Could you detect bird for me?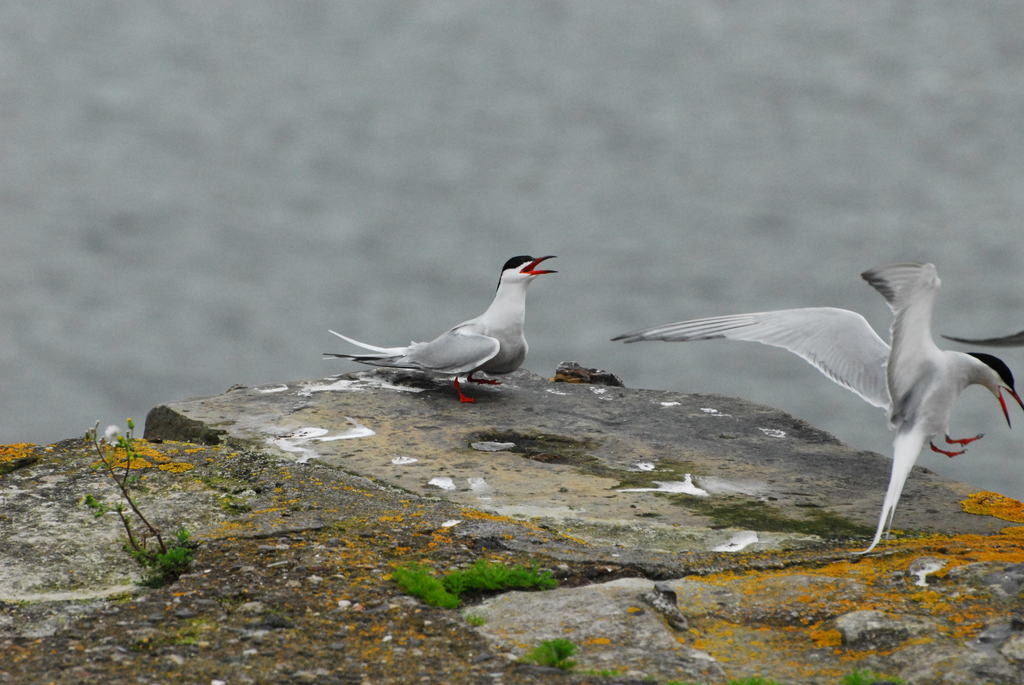
Detection result: [941, 326, 1023, 347].
